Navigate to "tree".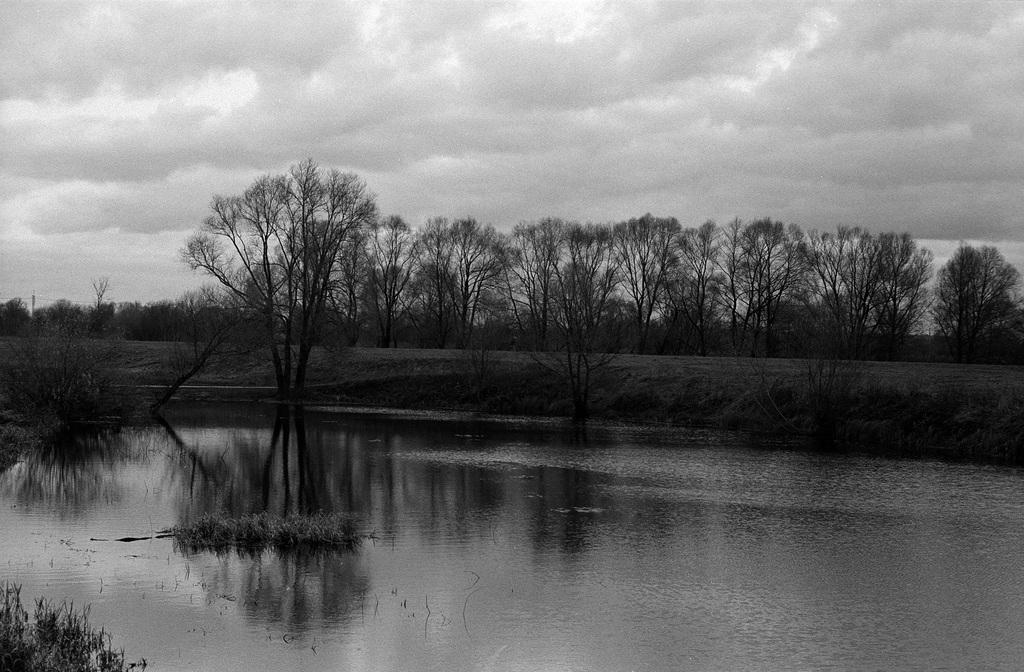
Navigation target: [90, 276, 108, 301].
